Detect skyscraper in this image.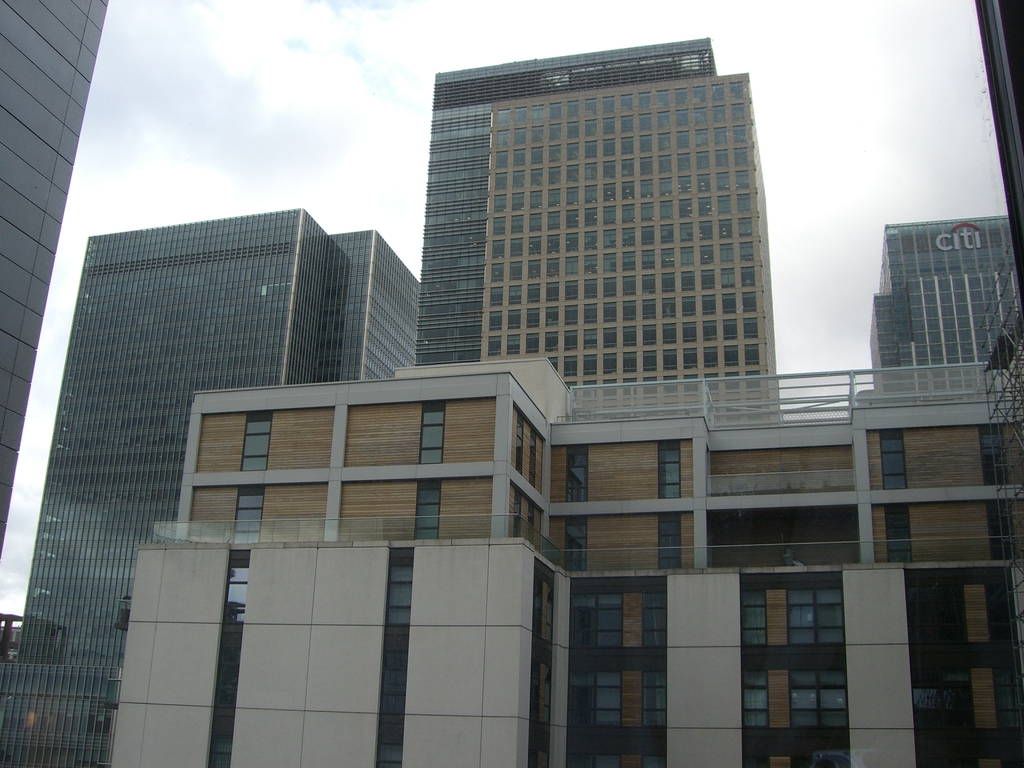
Detection: x1=0 y1=0 x2=115 y2=566.
